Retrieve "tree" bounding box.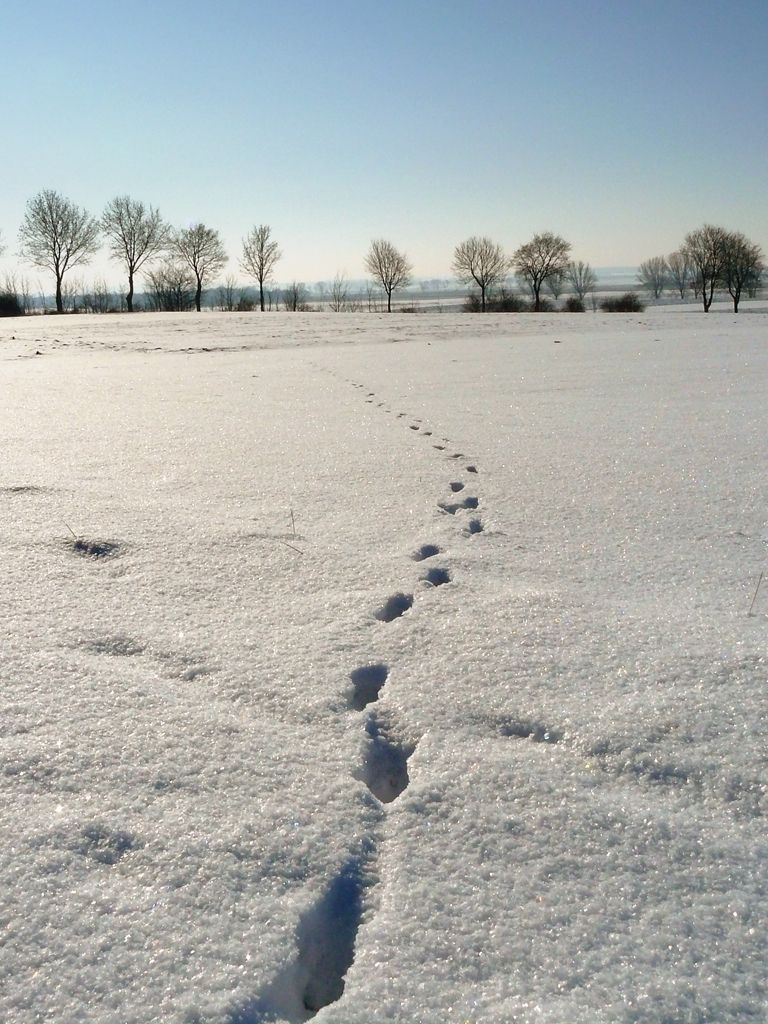
Bounding box: detection(280, 276, 303, 311).
